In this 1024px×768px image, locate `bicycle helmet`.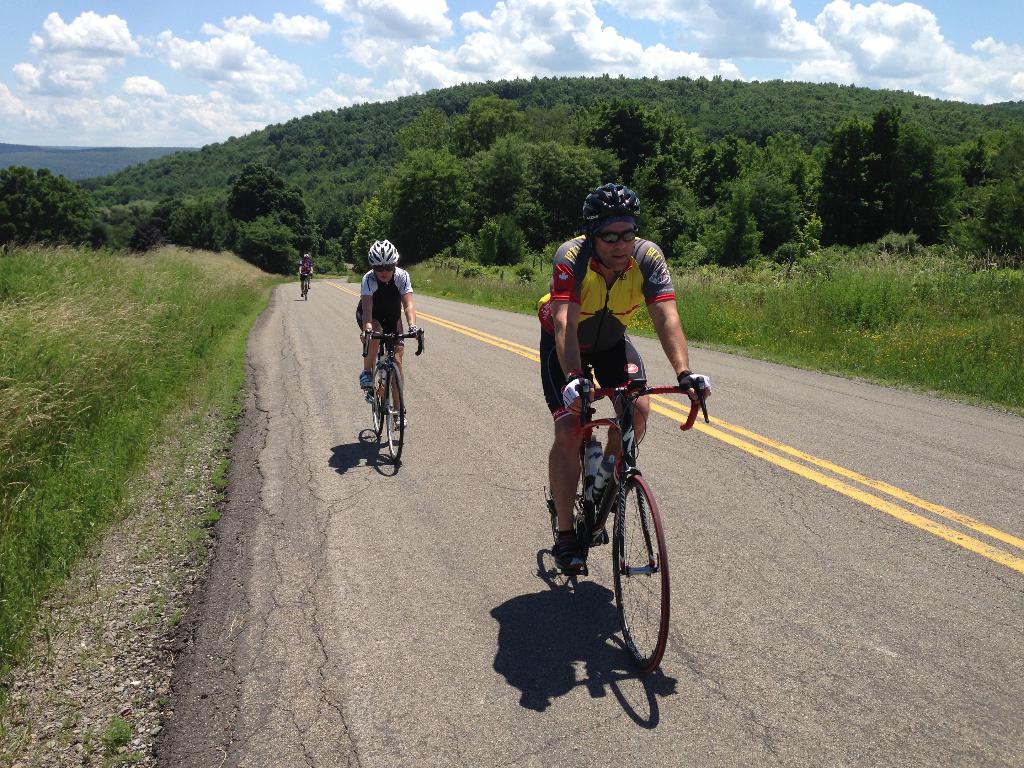
Bounding box: bbox=(369, 237, 400, 269).
